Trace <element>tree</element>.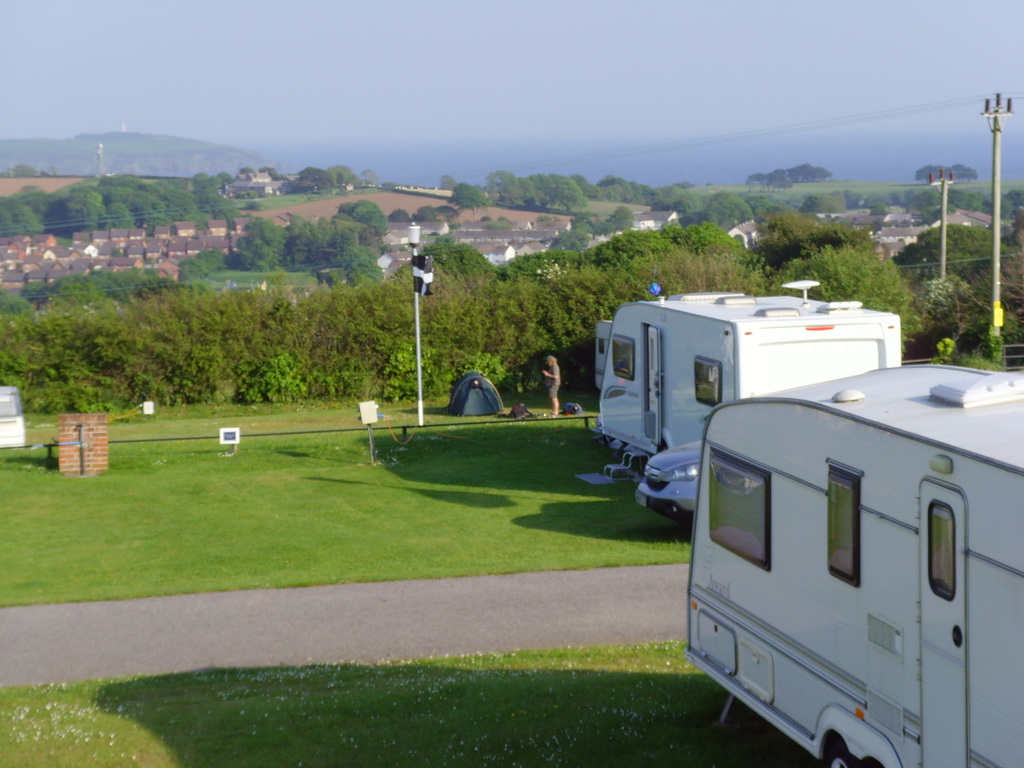
Traced to locate(447, 177, 492, 220).
